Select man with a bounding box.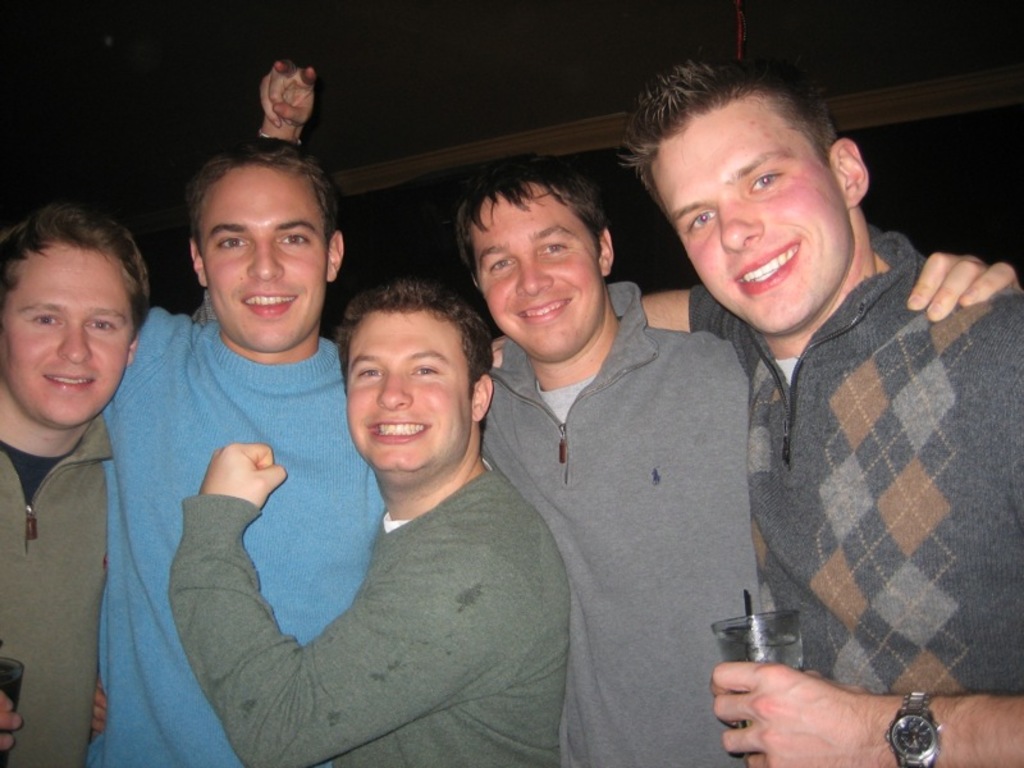
[0, 201, 148, 767].
